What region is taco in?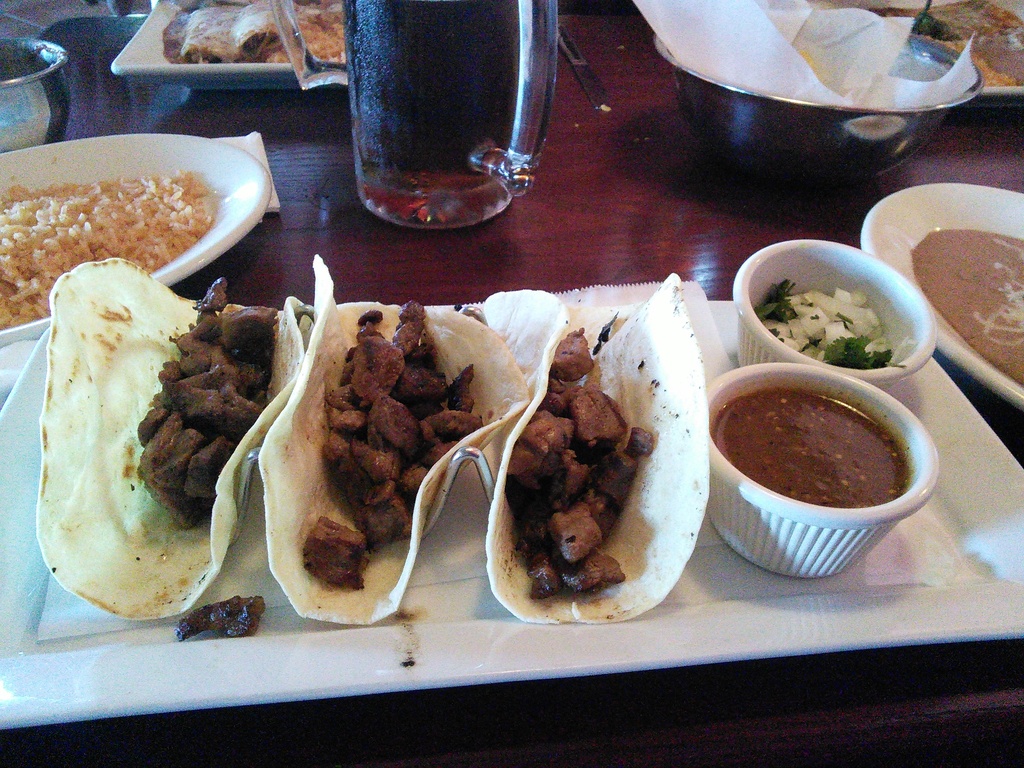
locate(34, 257, 305, 621).
